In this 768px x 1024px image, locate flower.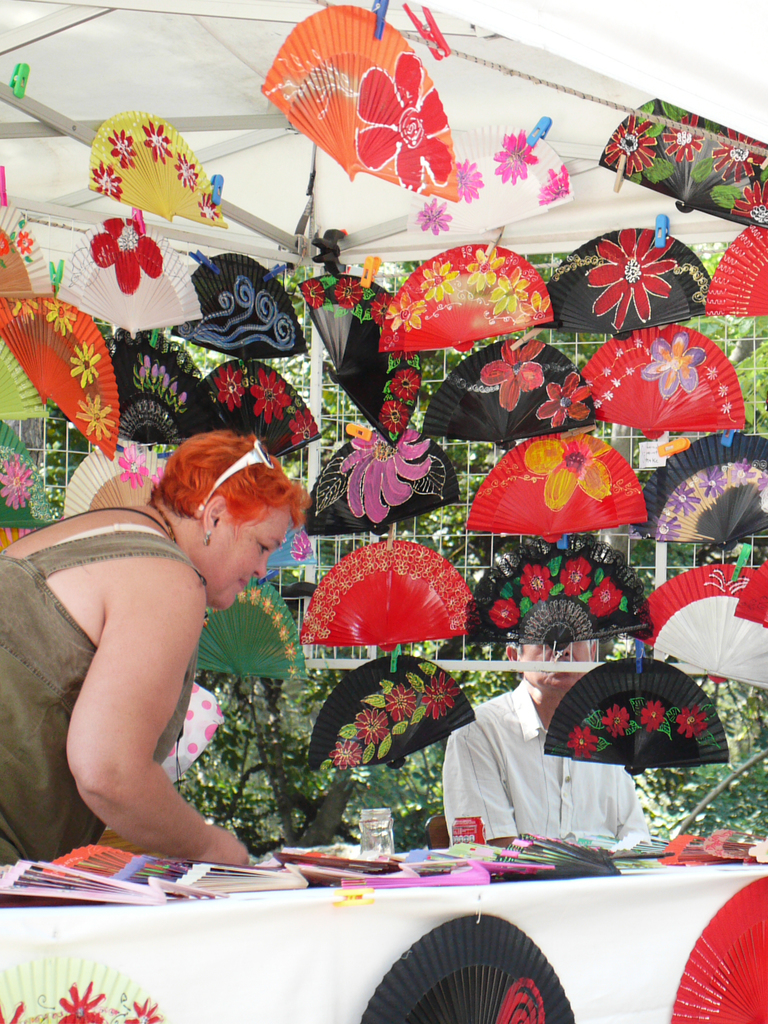
Bounding box: 534 161 570 200.
